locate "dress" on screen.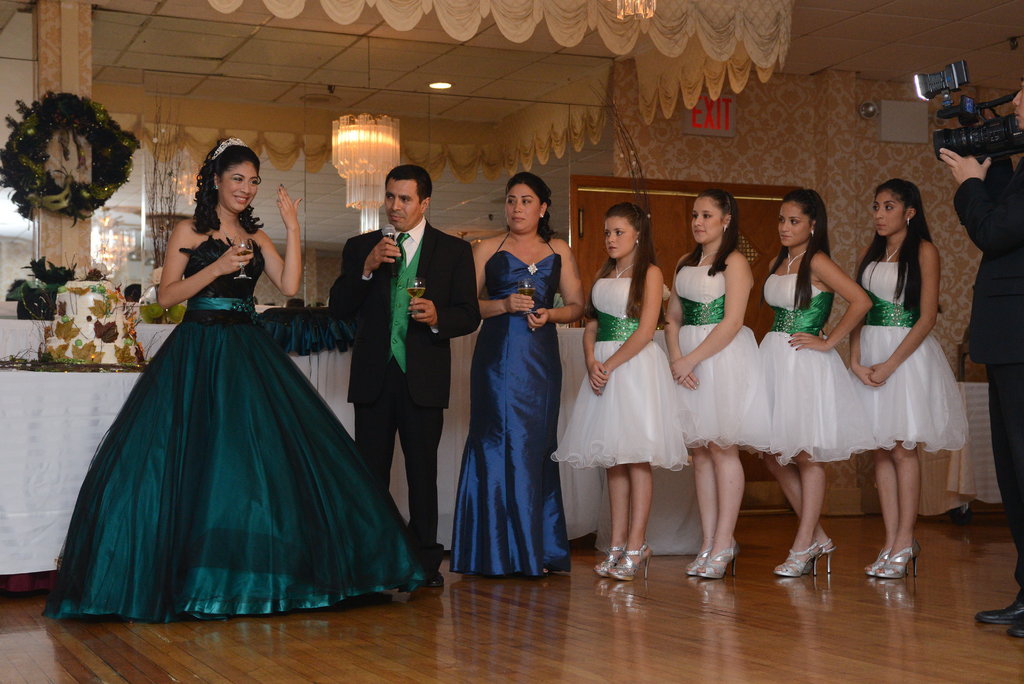
On screen at {"left": 760, "top": 273, "right": 876, "bottom": 469}.
